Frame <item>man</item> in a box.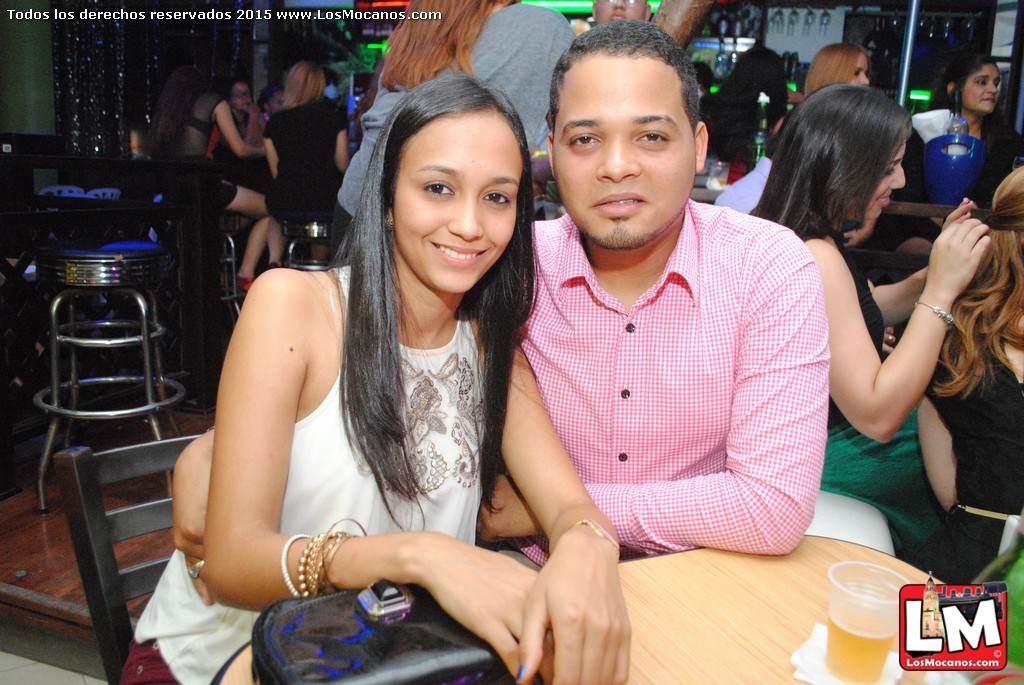
Rect(591, 0, 652, 25).
